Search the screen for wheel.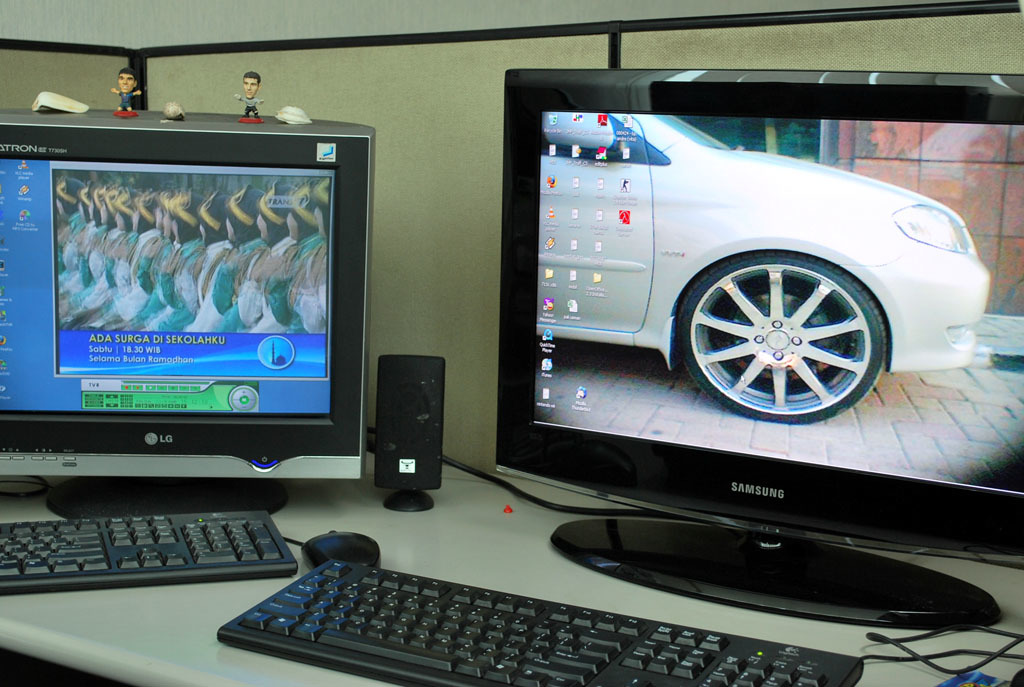
Found at x1=681, y1=247, x2=900, y2=422.
